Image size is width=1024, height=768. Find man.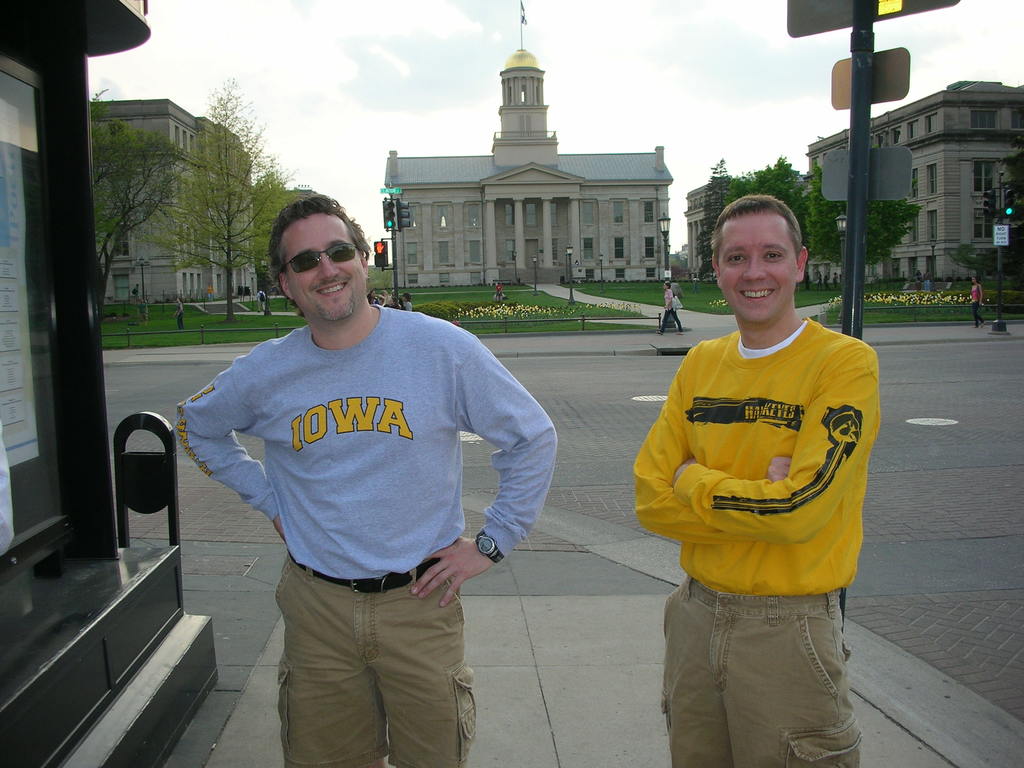
region(635, 193, 882, 767).
